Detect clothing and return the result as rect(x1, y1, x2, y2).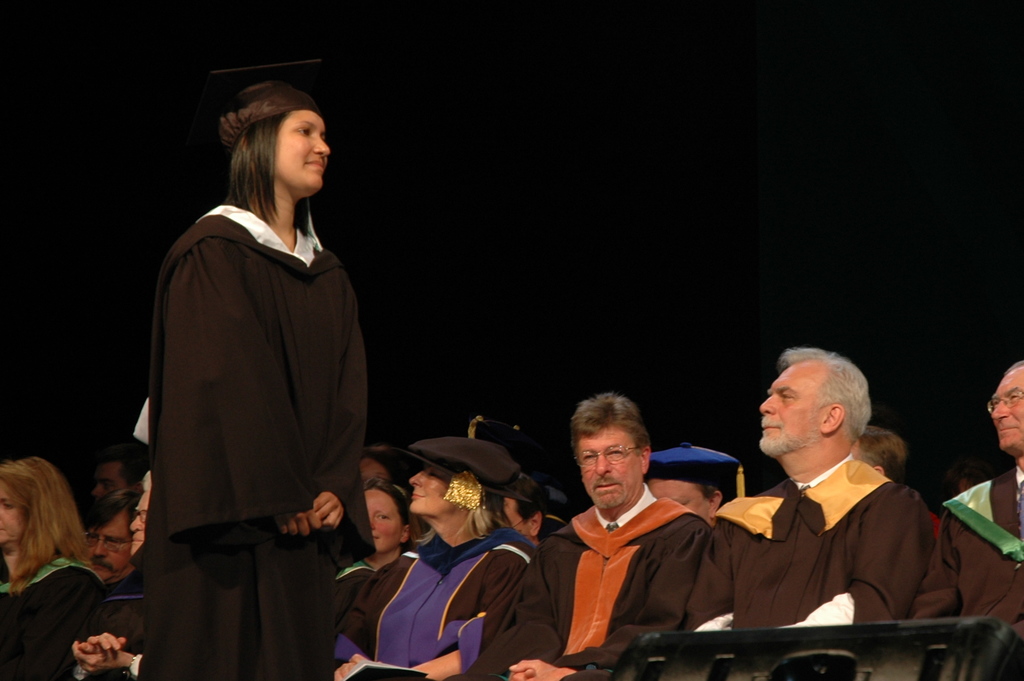
rect(0, 549, 116, 680).
